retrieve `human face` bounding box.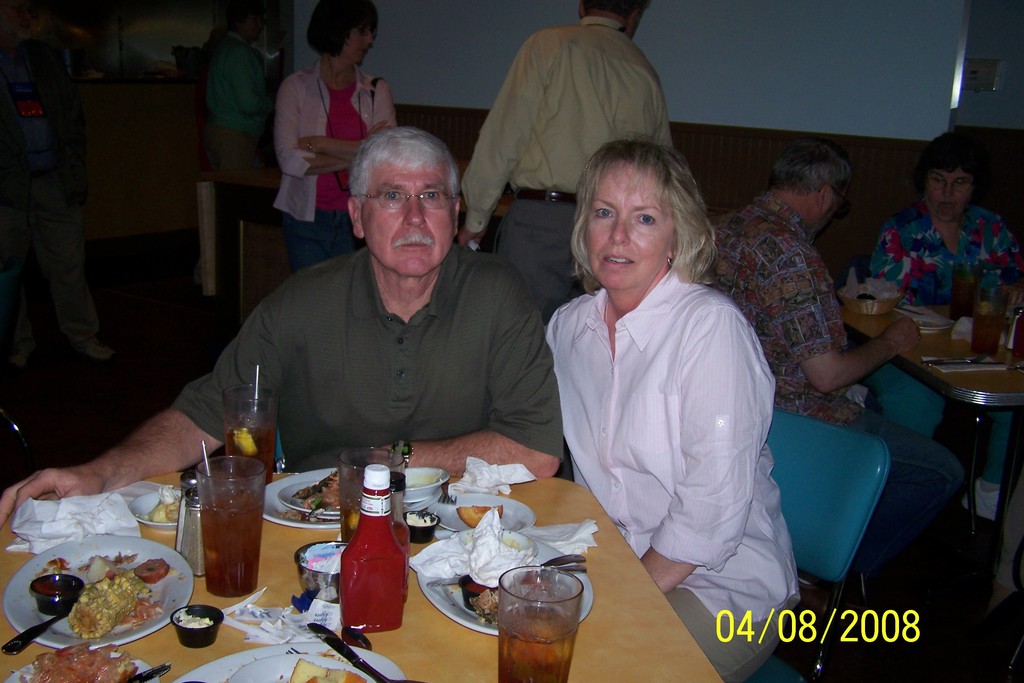
Bounding box: BBox(358, 163, 455, 280).
